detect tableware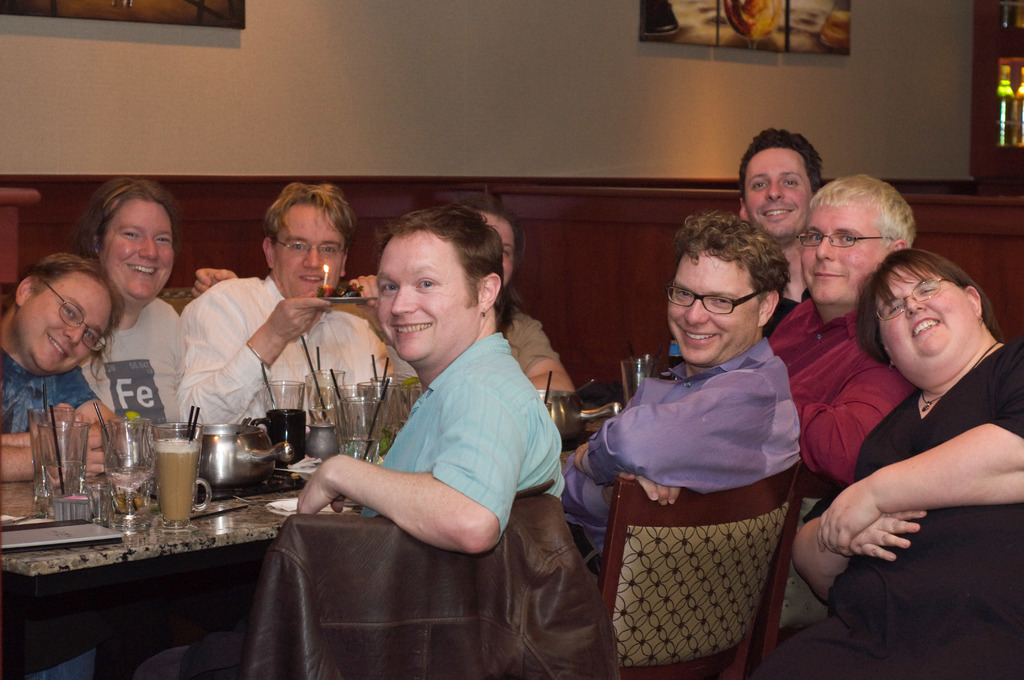
box=[301, 367, 346, 430]
